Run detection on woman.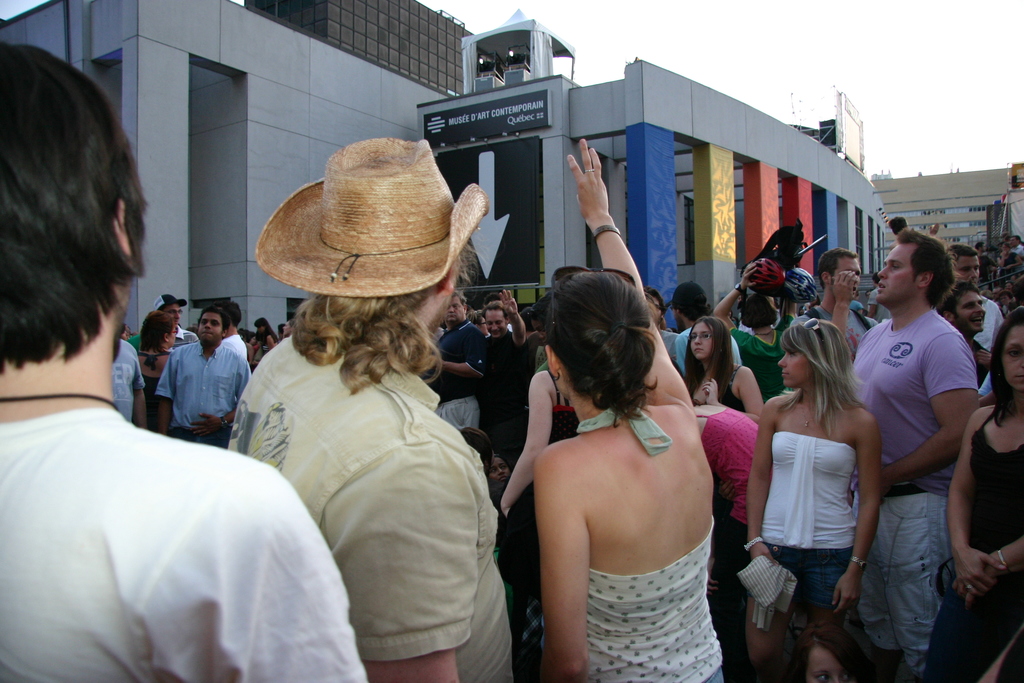
Result: 135/312/179/431.
